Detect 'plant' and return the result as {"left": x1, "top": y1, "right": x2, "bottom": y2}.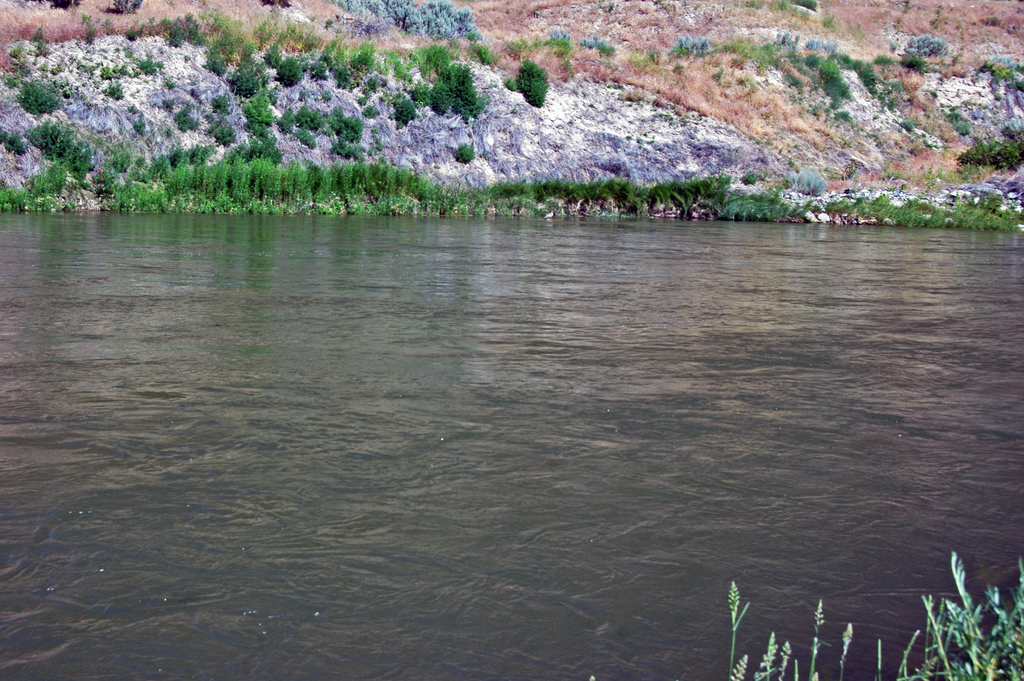
{"left": 227, "top": 54, "right": 265, "bottom": 104}.
